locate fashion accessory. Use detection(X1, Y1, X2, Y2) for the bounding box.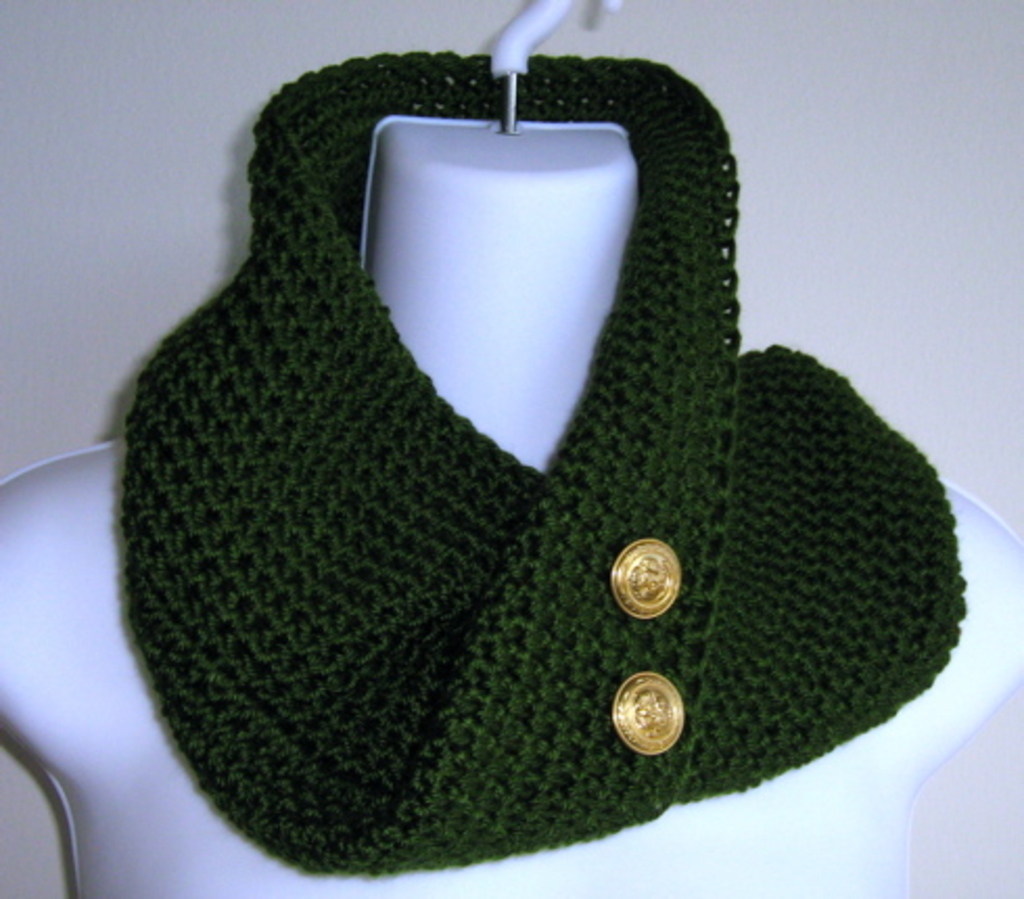
detection(121, 46, 965, 874).
